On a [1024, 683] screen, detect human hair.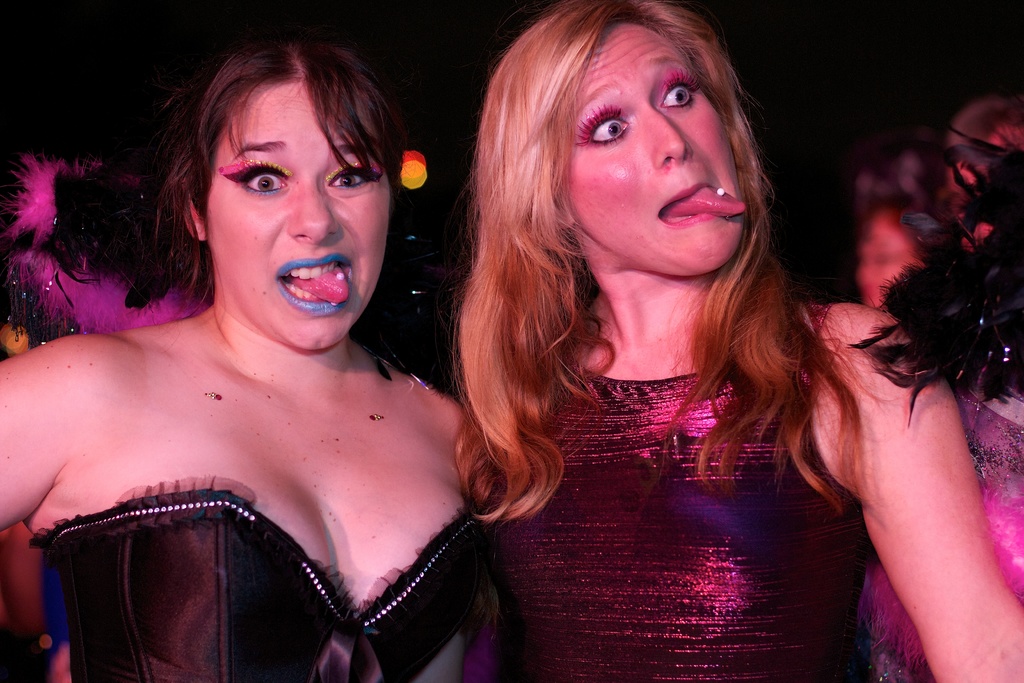
pyautogui.locateOnScreen(132, 29, 407, 359).
